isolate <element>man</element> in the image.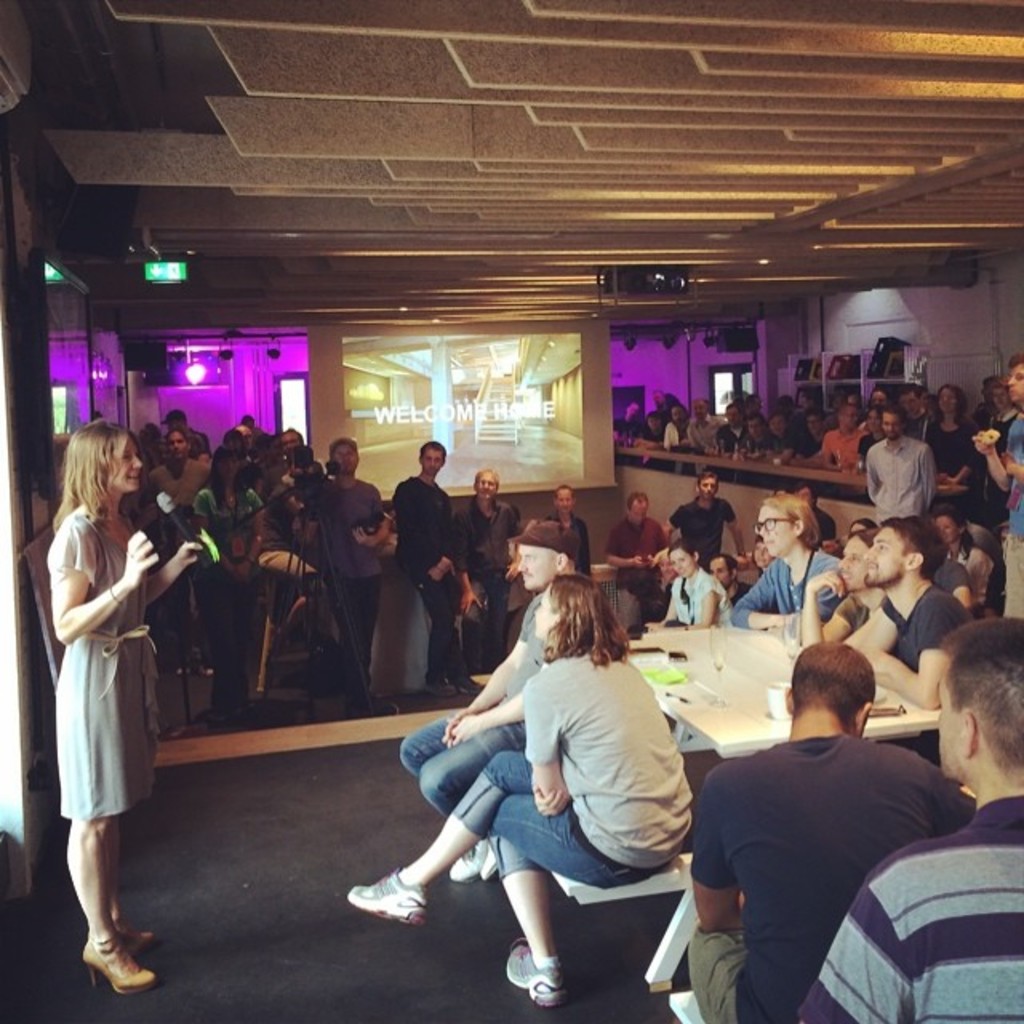
Isolated region: region(400, 515, 586, 890).
